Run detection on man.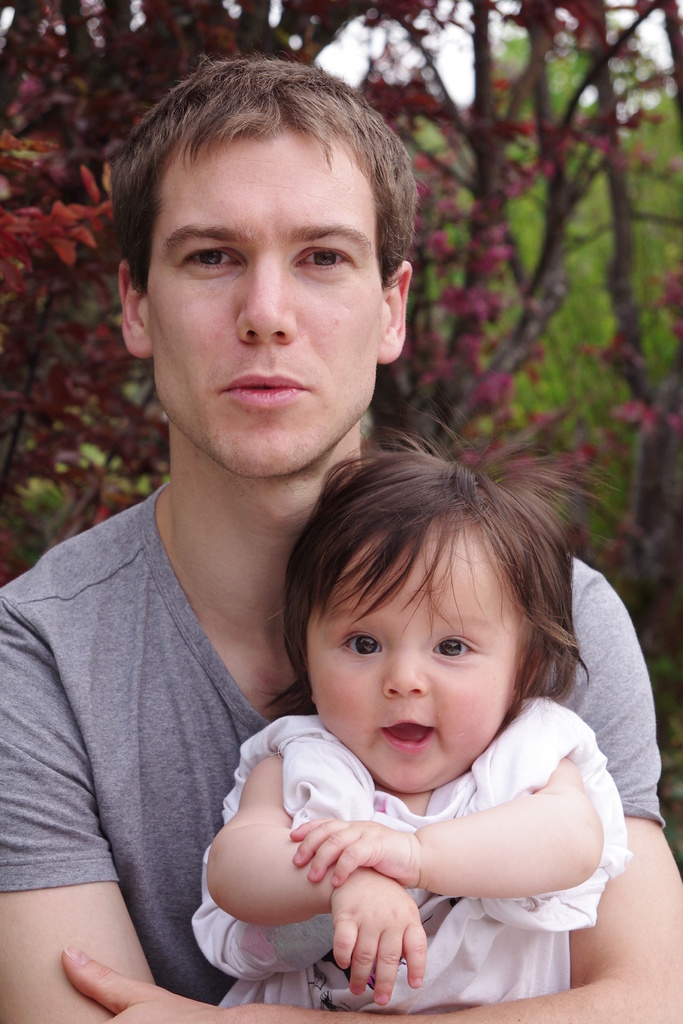
Result: crop(45, 150, 665, 1023).
